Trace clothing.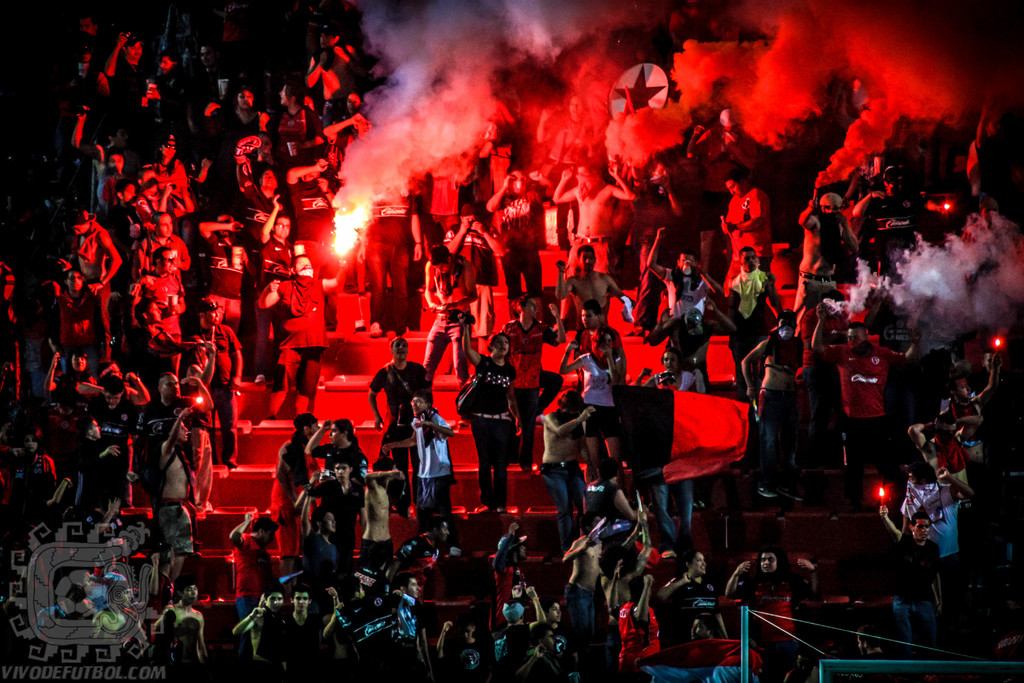
Traced to [790,275,834,326].
